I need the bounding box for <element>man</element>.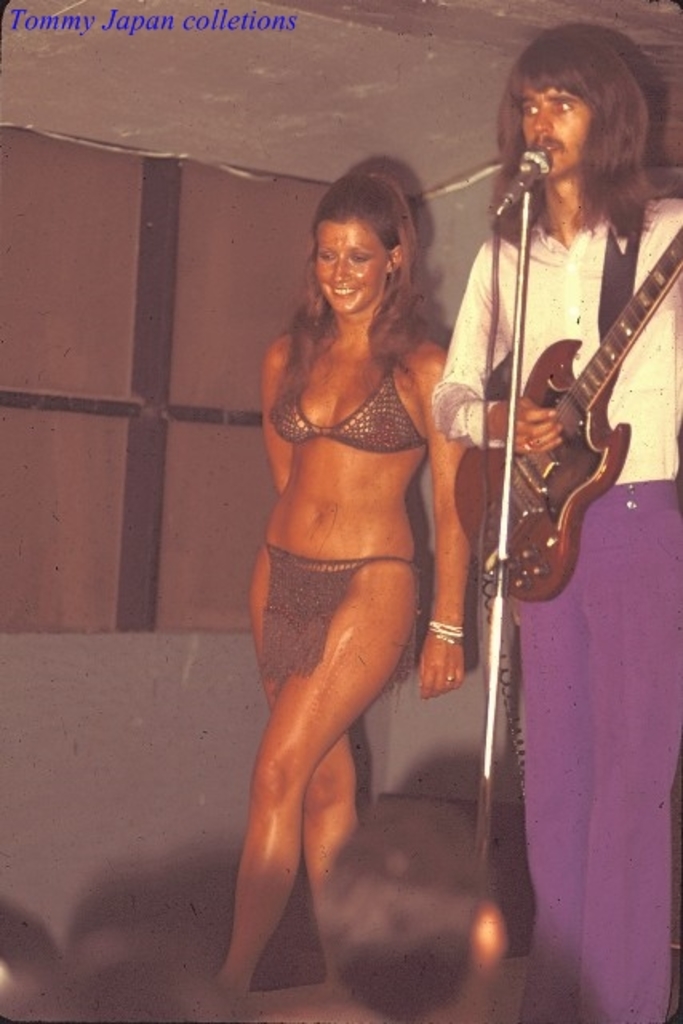
Here it is: <box>414,32,681,1022</box>.
